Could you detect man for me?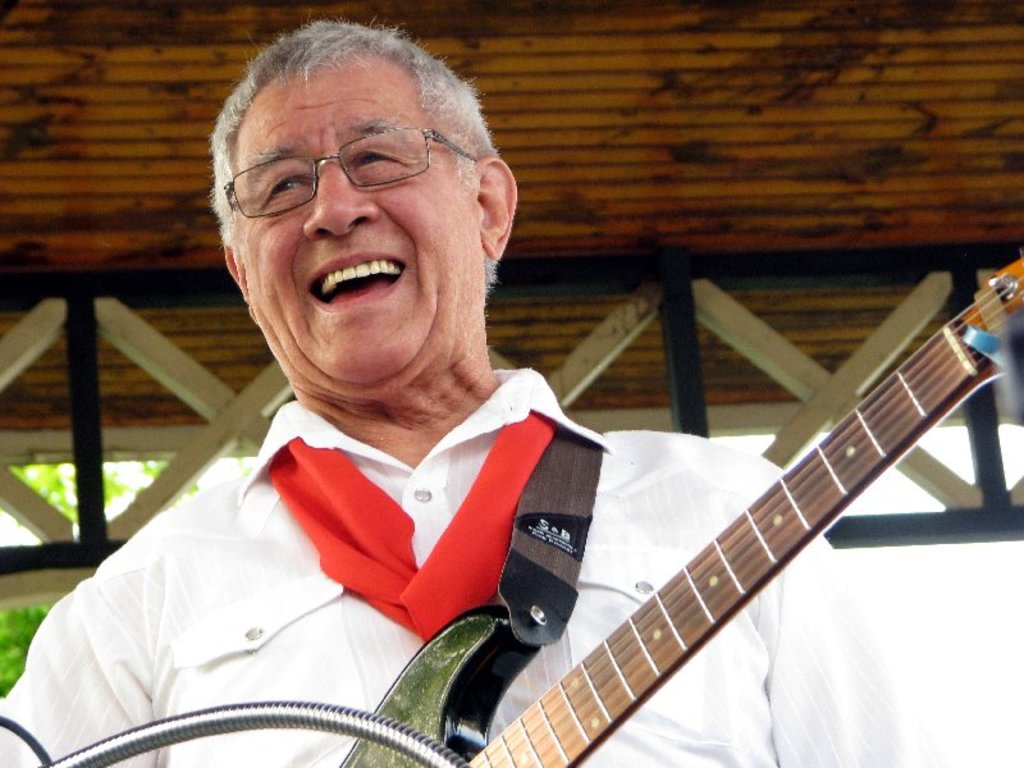
Detection result: left=0, top=10, right=901, bottom=767.
